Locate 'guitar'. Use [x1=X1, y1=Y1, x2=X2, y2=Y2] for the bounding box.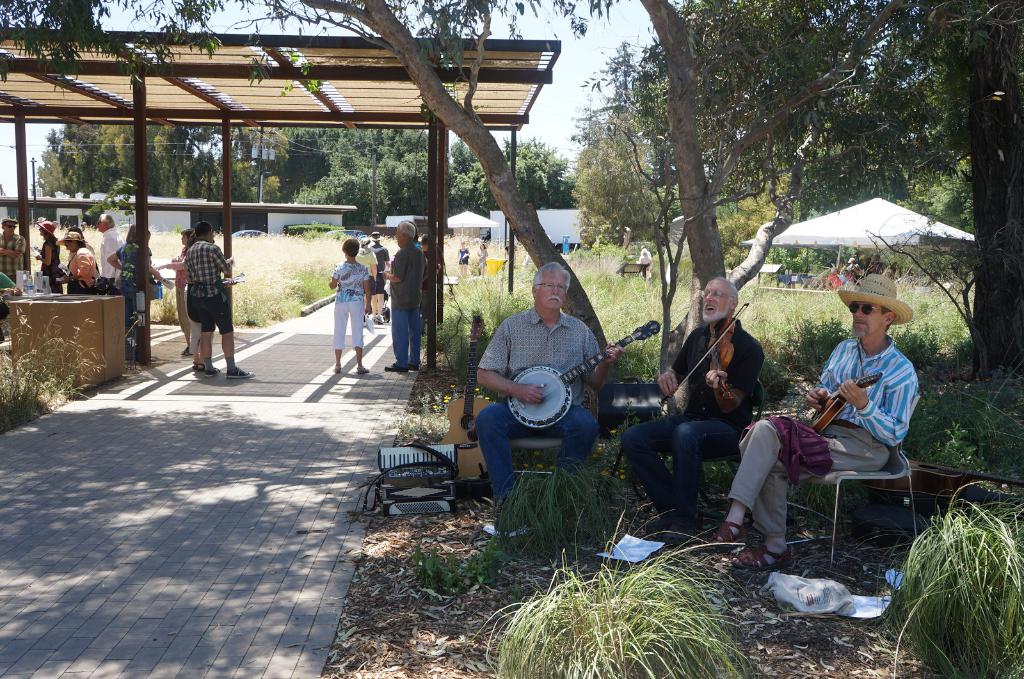
[x1=808, y1=370, x2=885, y2=436].
